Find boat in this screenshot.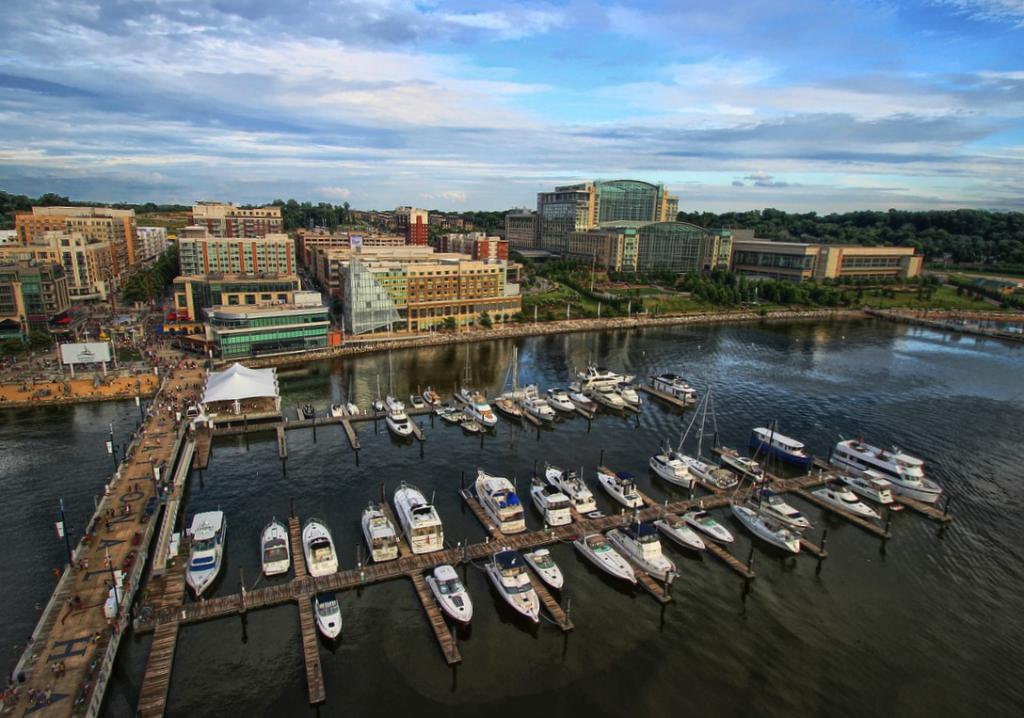
The bounding box for boat is [727, 411, 804, 553].
